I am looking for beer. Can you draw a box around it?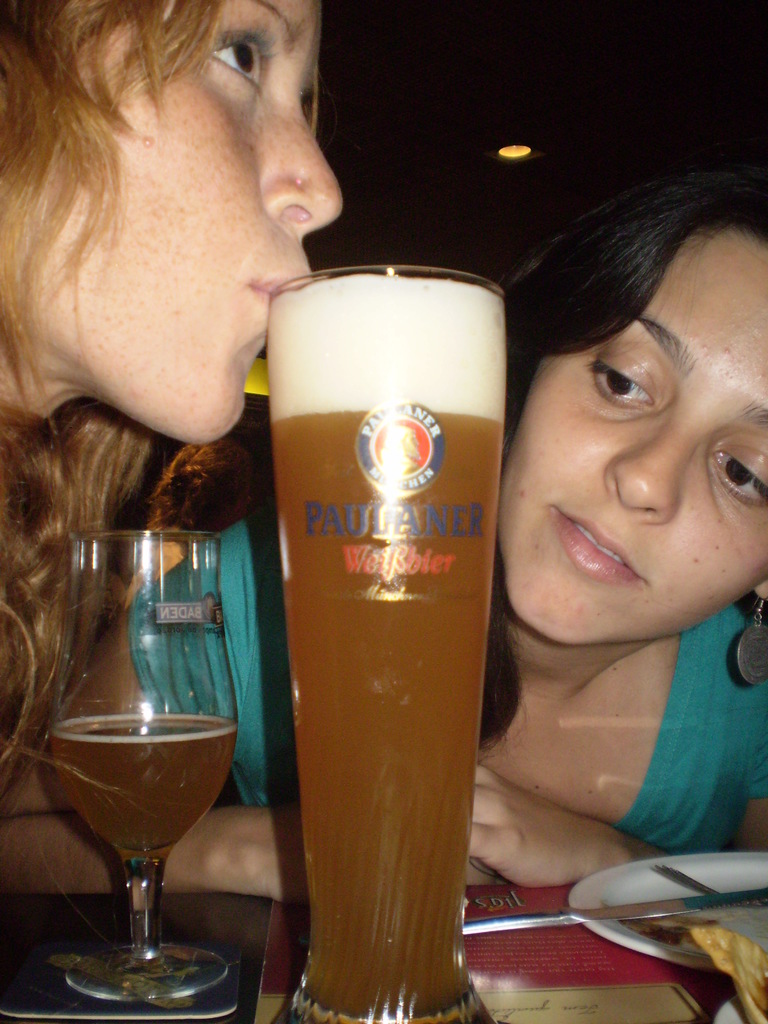
Sure, the bounding box is box=[33, 501, 278, 1007].
